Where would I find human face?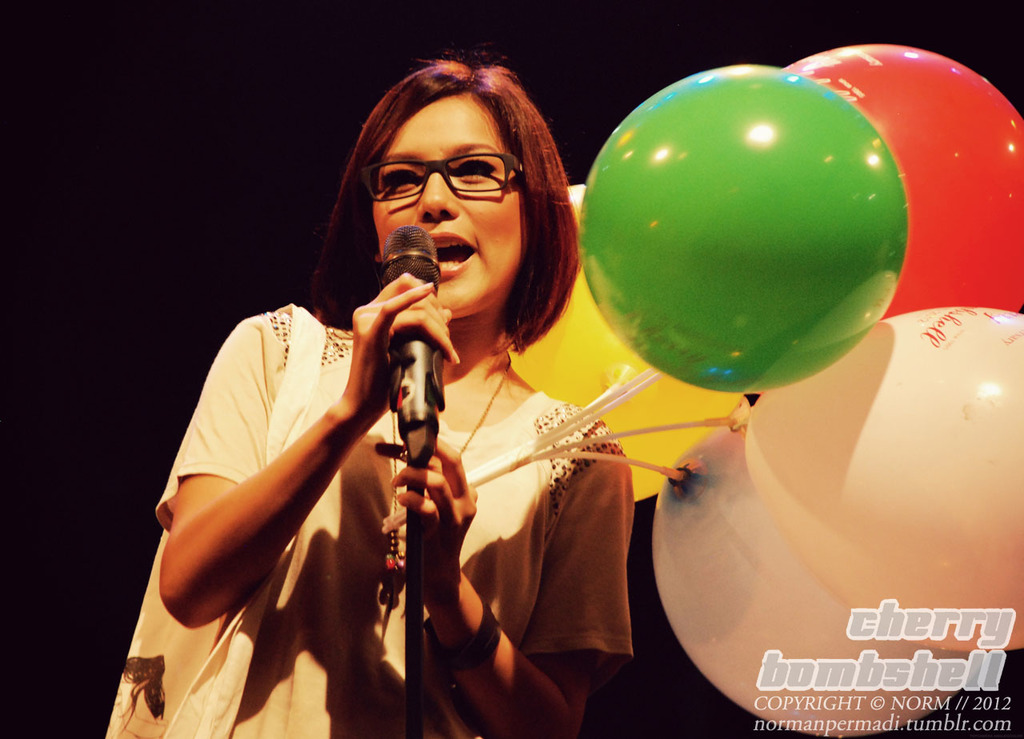
At box=[371, 94, 527, 319].
